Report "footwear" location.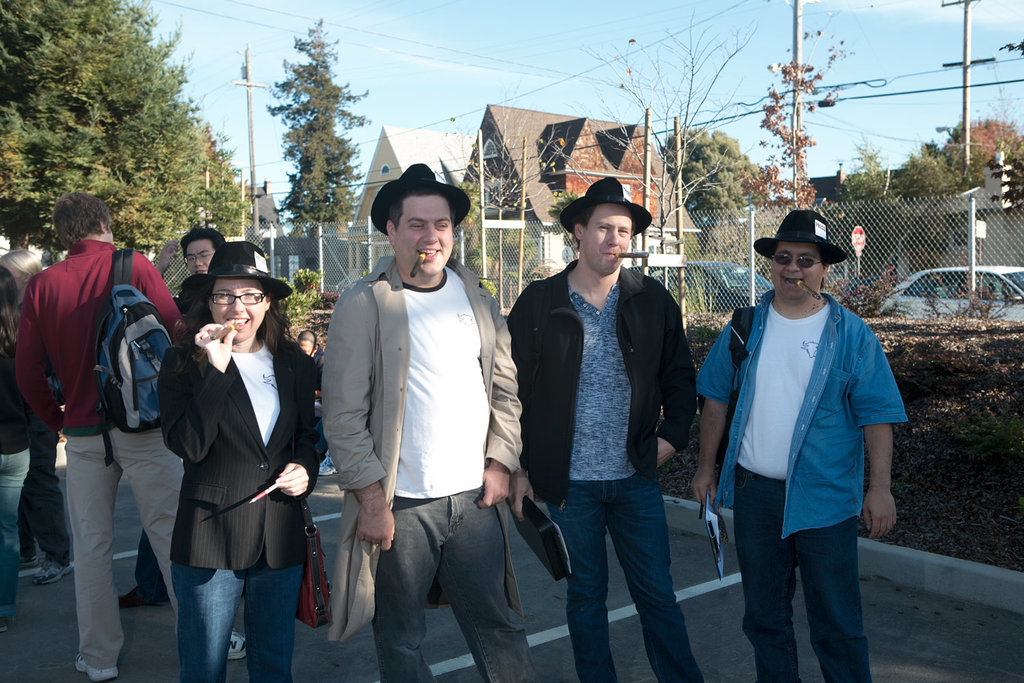
Report: Rect(120, 584, 161, 609).
